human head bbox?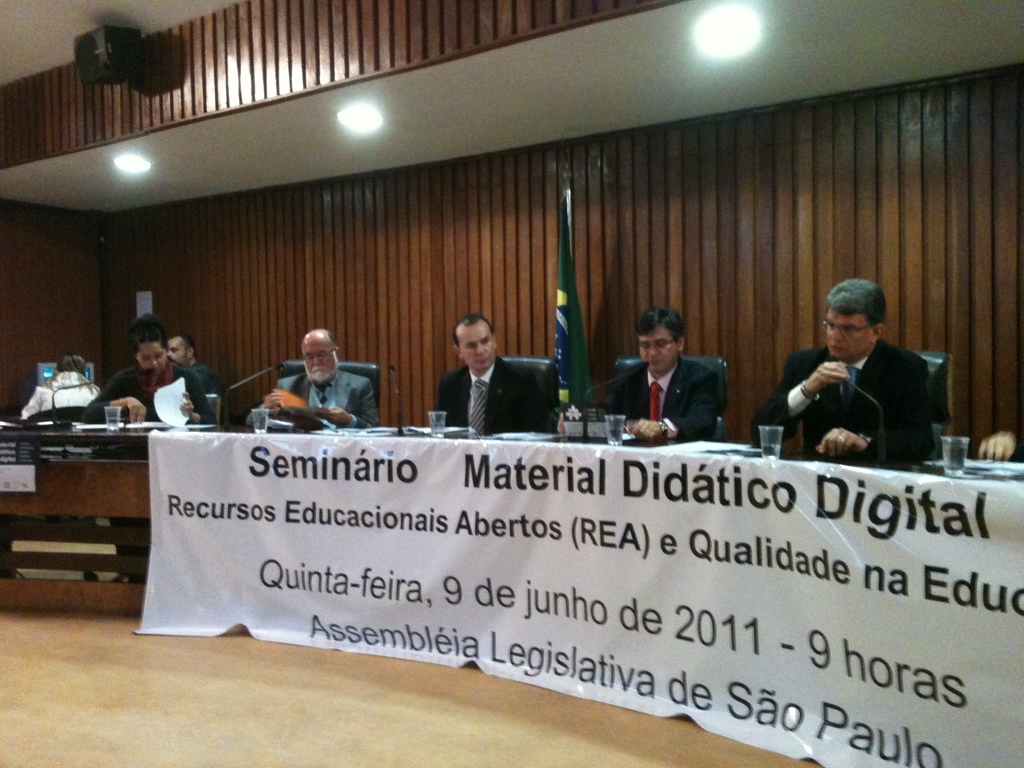
133/318/173/373
